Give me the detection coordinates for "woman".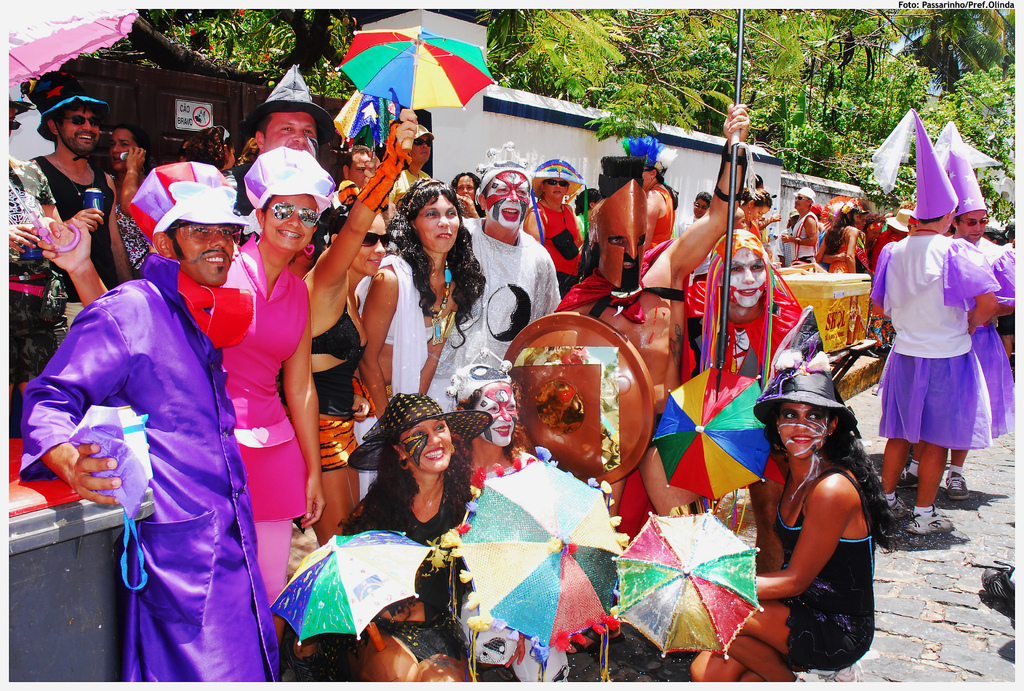
BBox(282, 386, 477, 690).
